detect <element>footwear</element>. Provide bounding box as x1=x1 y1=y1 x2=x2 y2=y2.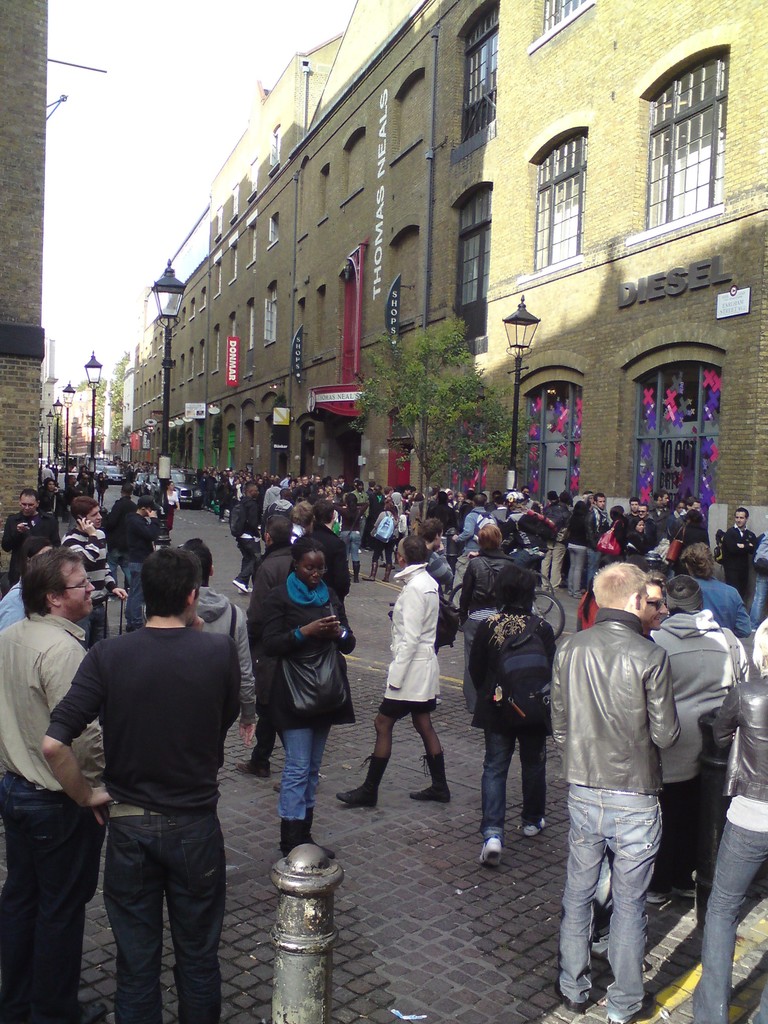
x1=70 y1=1003 x2=109 y2=1023.
